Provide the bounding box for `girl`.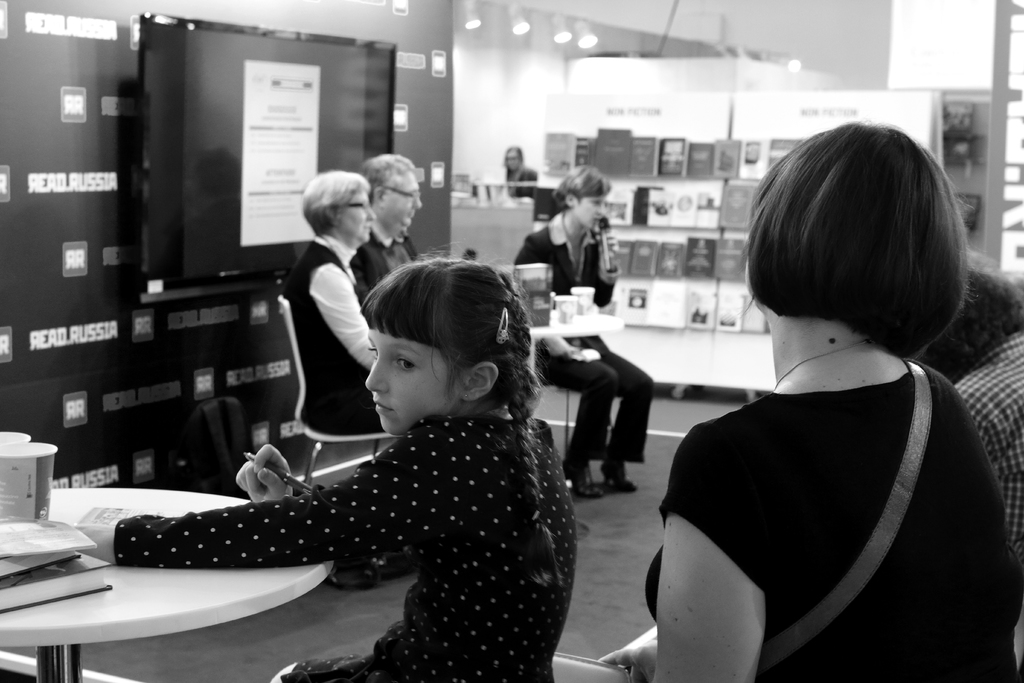
locate(83, 257, 576, 682).
